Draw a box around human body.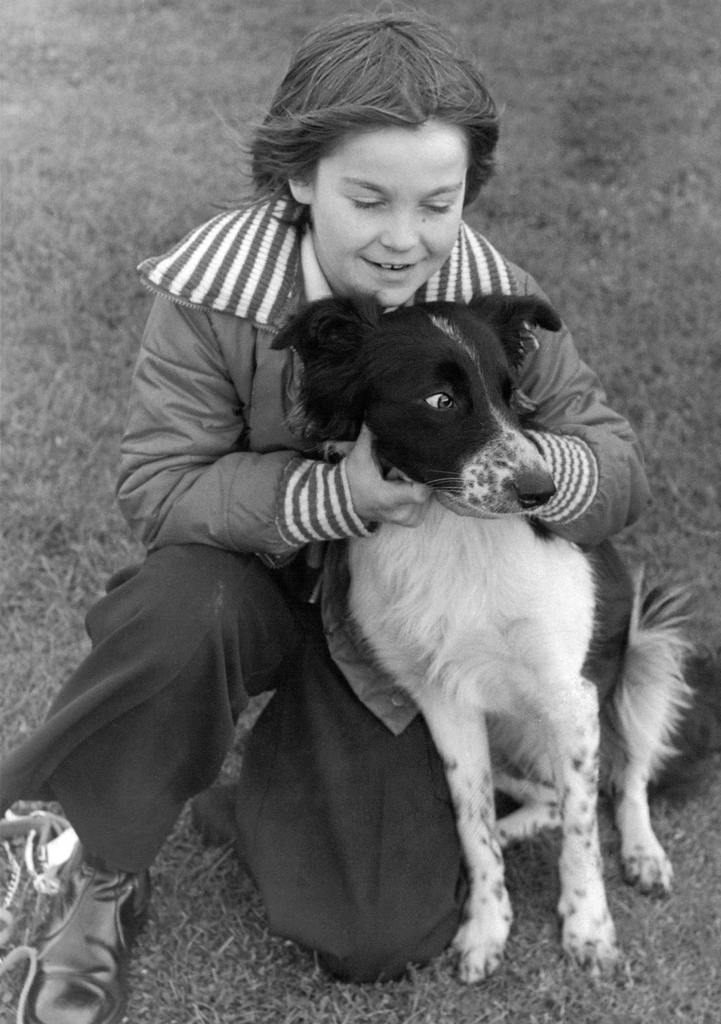
(x1=106, y1=52, x2=598, y2=1016).
